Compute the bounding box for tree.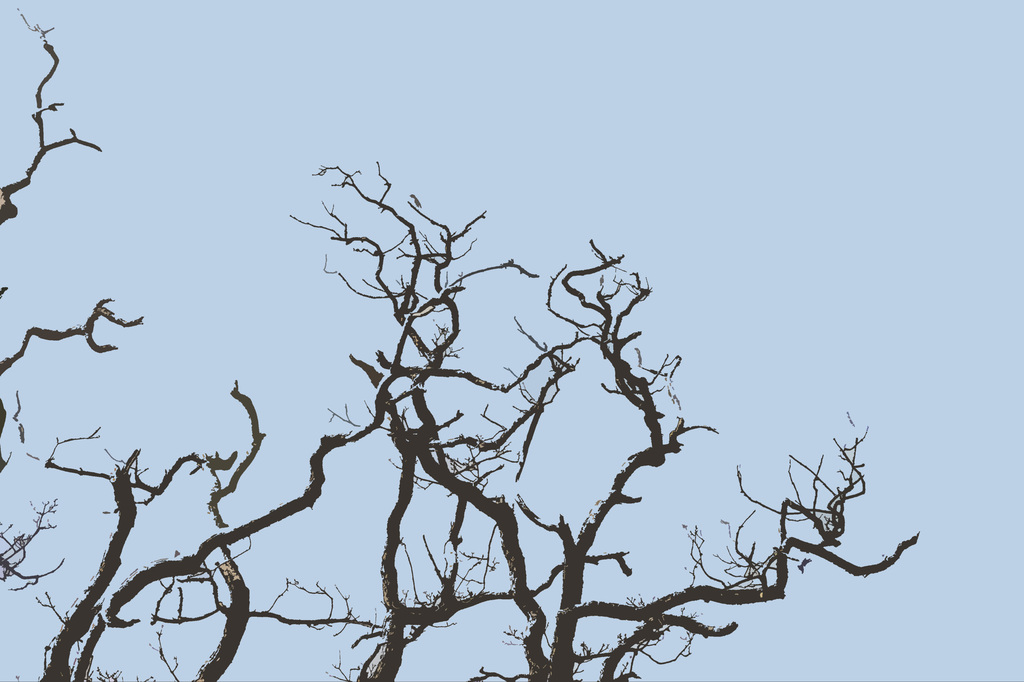
0 9 923 681.
